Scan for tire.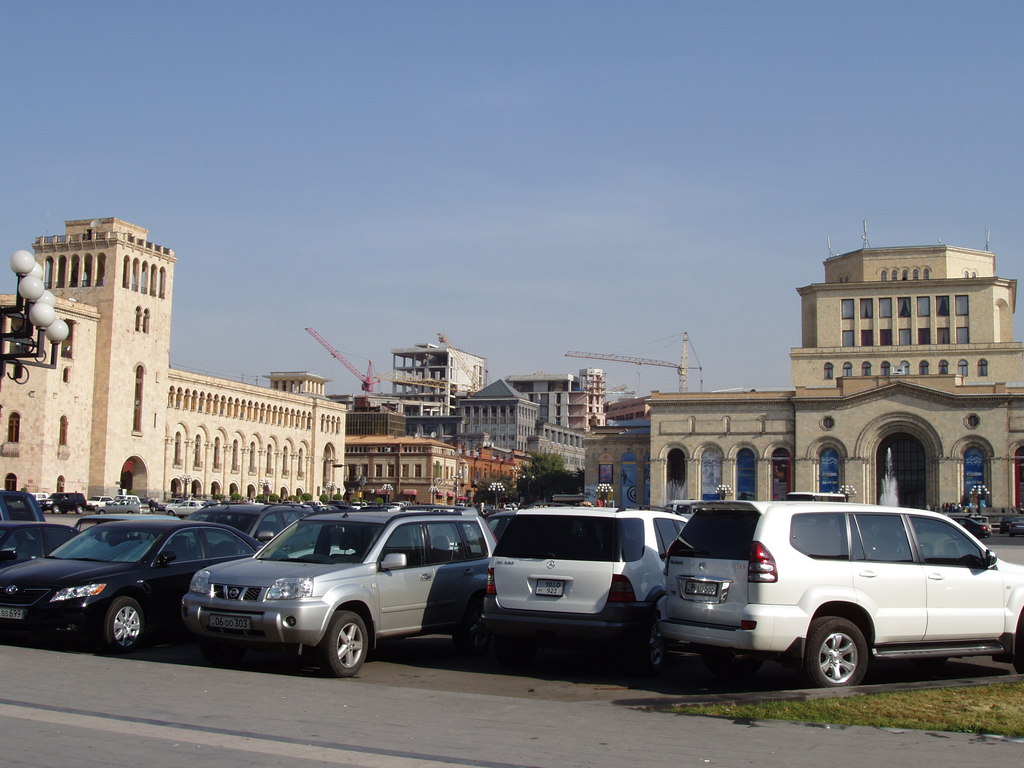
Scan result: [52, 506, 60, 515].
